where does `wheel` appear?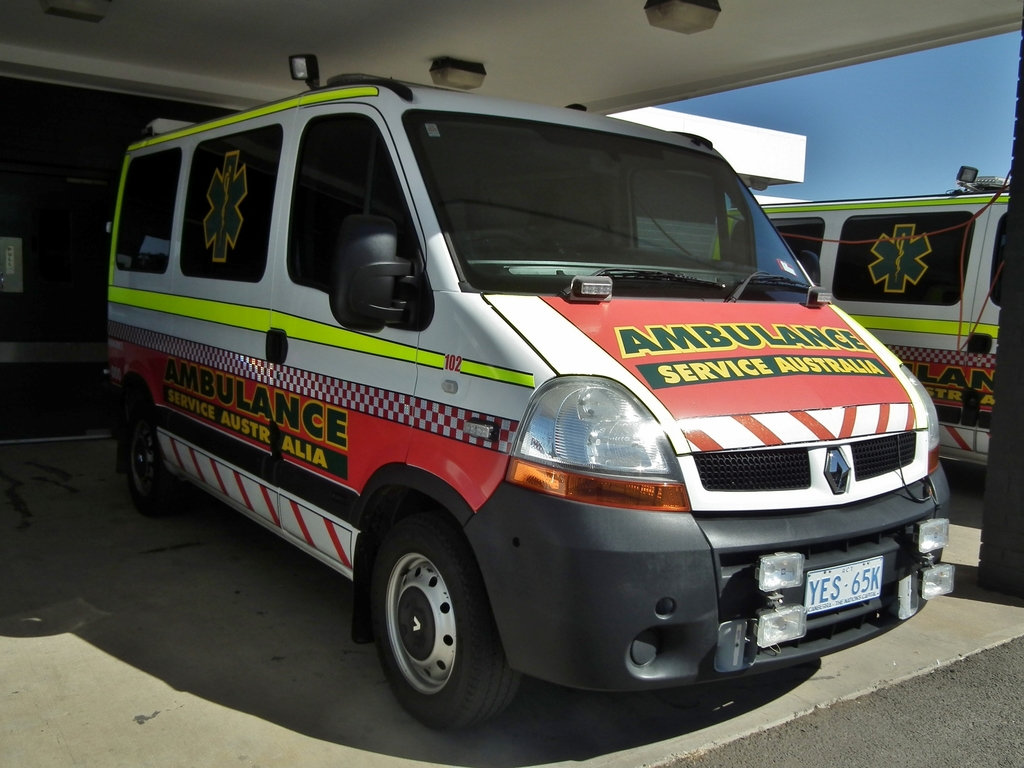
Appears at [372, 502, 525, 737].
